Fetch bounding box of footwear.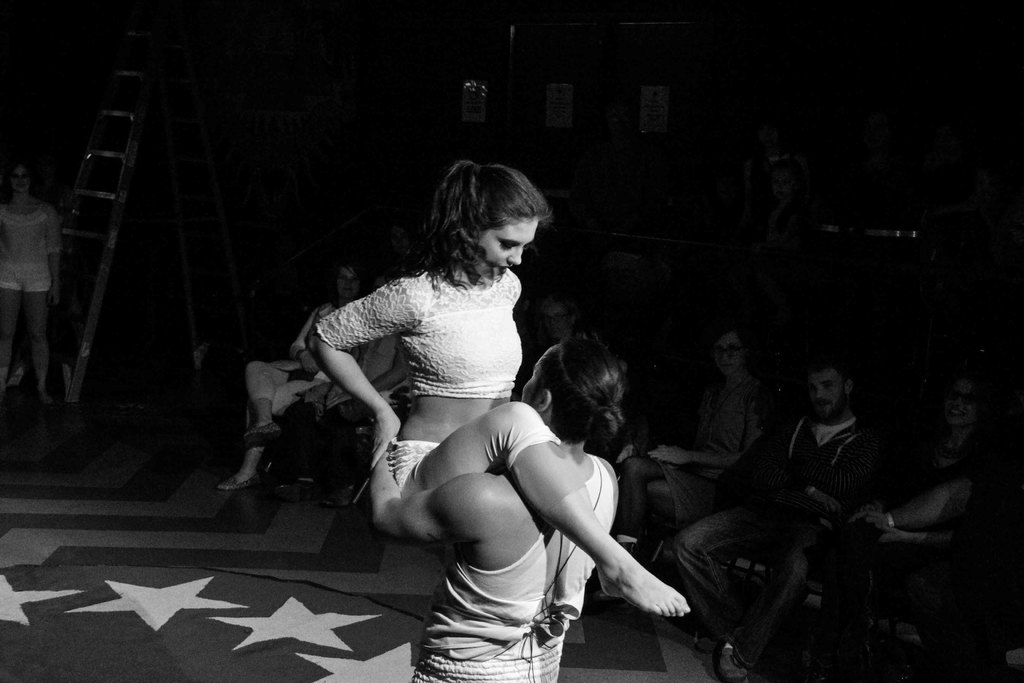
Bbox: bbox(716, 630, 749, 682).
